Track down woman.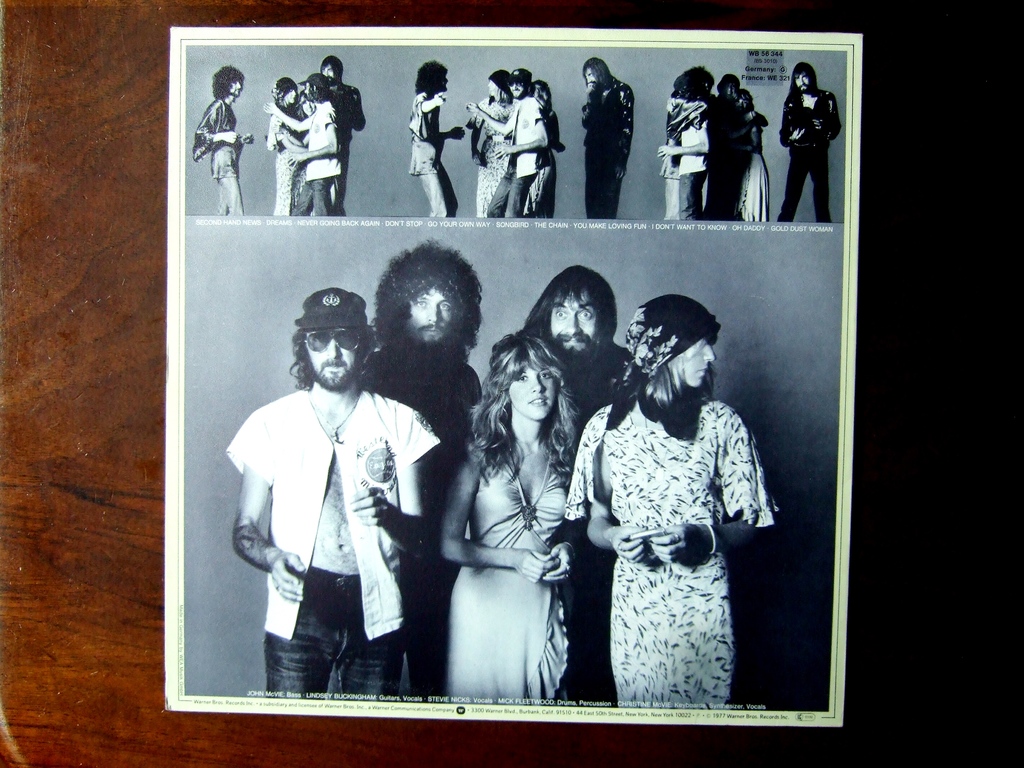
Tracked to bbox=[465, 68, 518, 218].
